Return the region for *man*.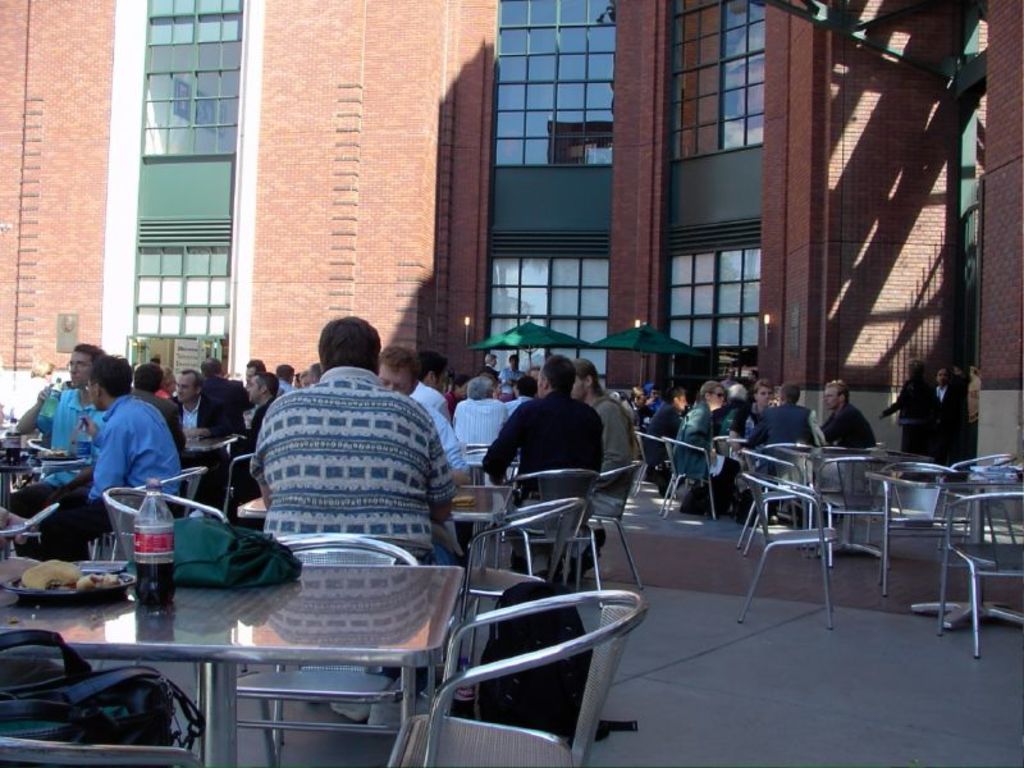
detection(447, 369, 508, 488).
